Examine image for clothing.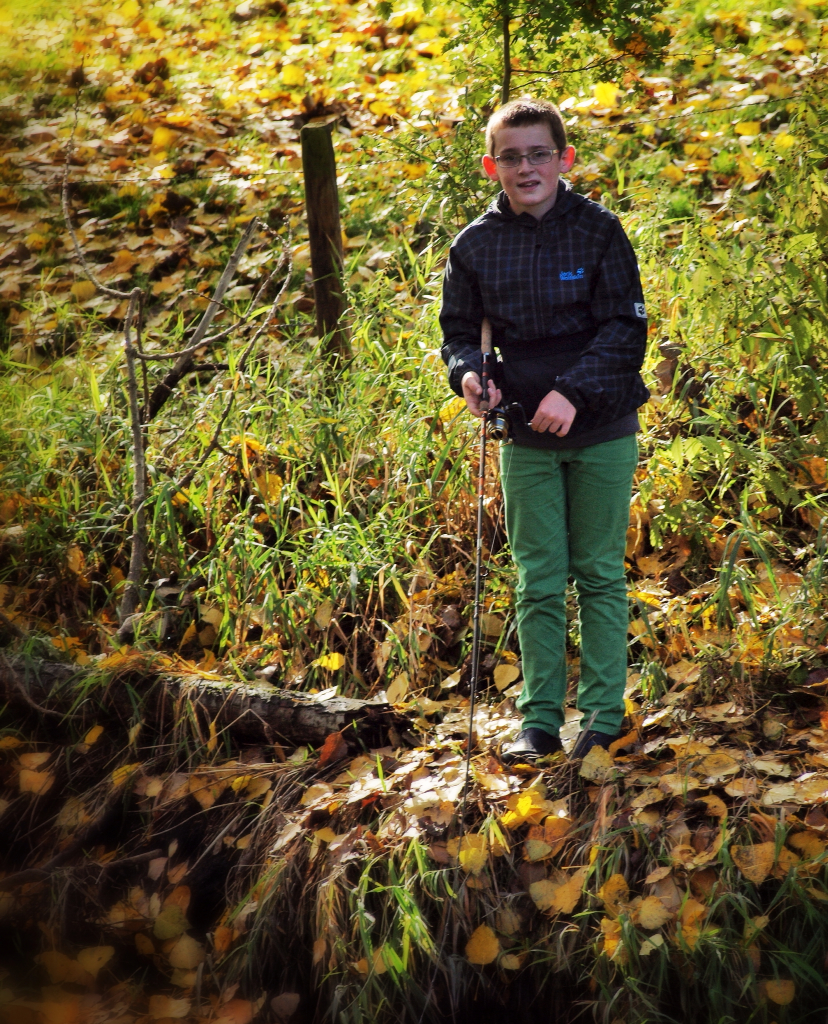
Examination result: 445, 125, 656, 681.
